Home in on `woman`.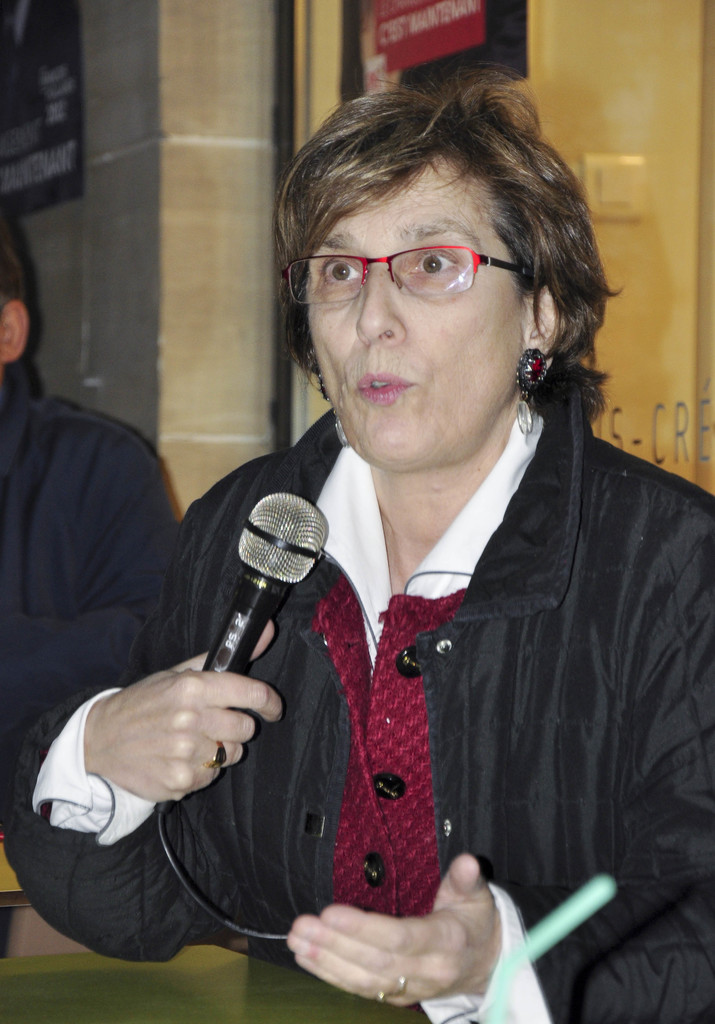
Homed in at bbox(0, 78, 714, 1023).
